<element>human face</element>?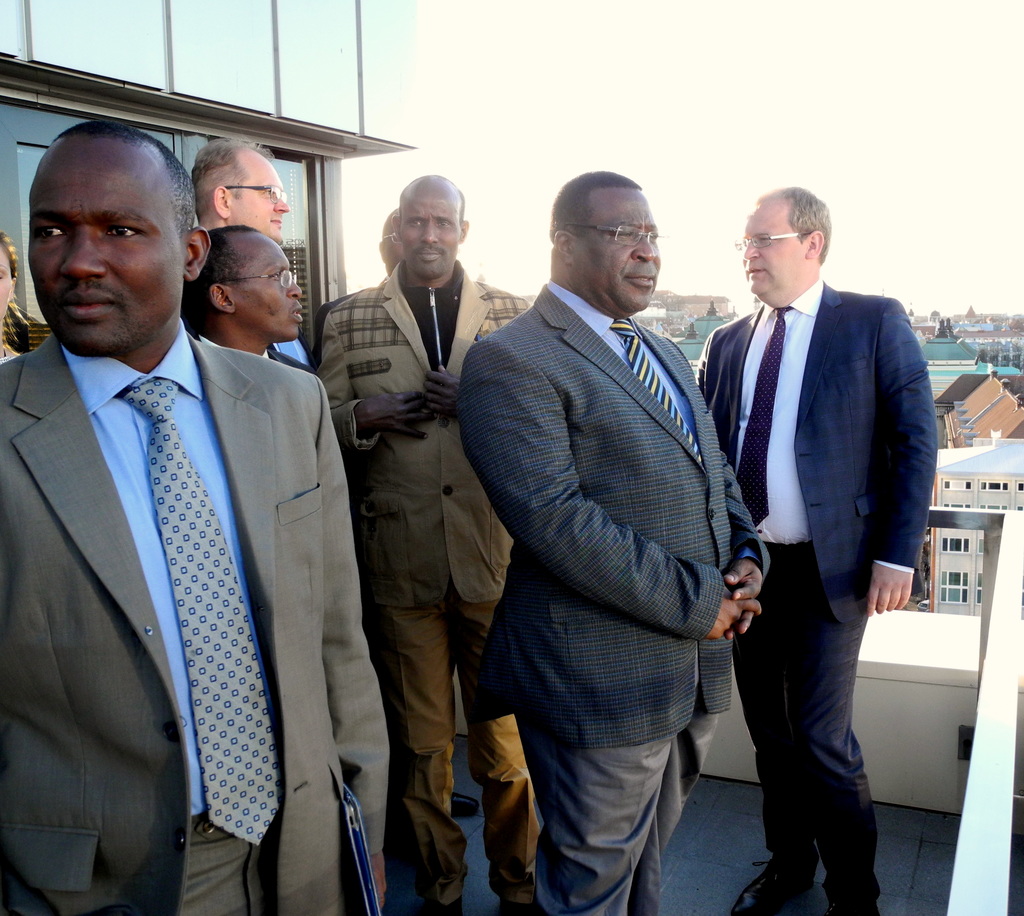
(left=394, top=198, right=462, bottom=285)
